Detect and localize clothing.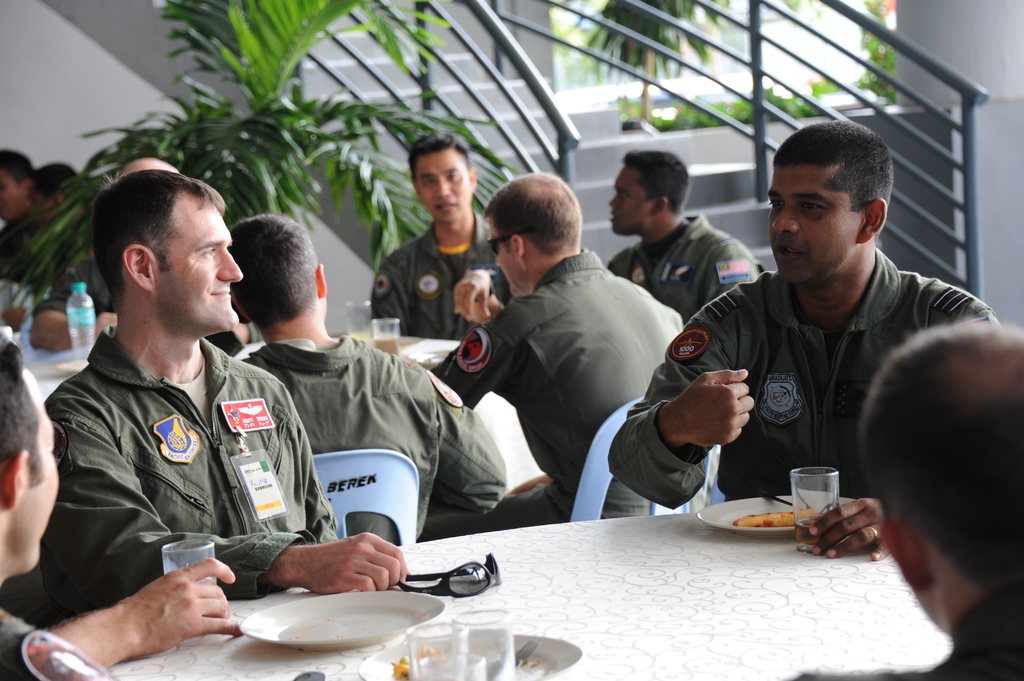
Localized at [left=0, top=600, right=122, bottom=680].
